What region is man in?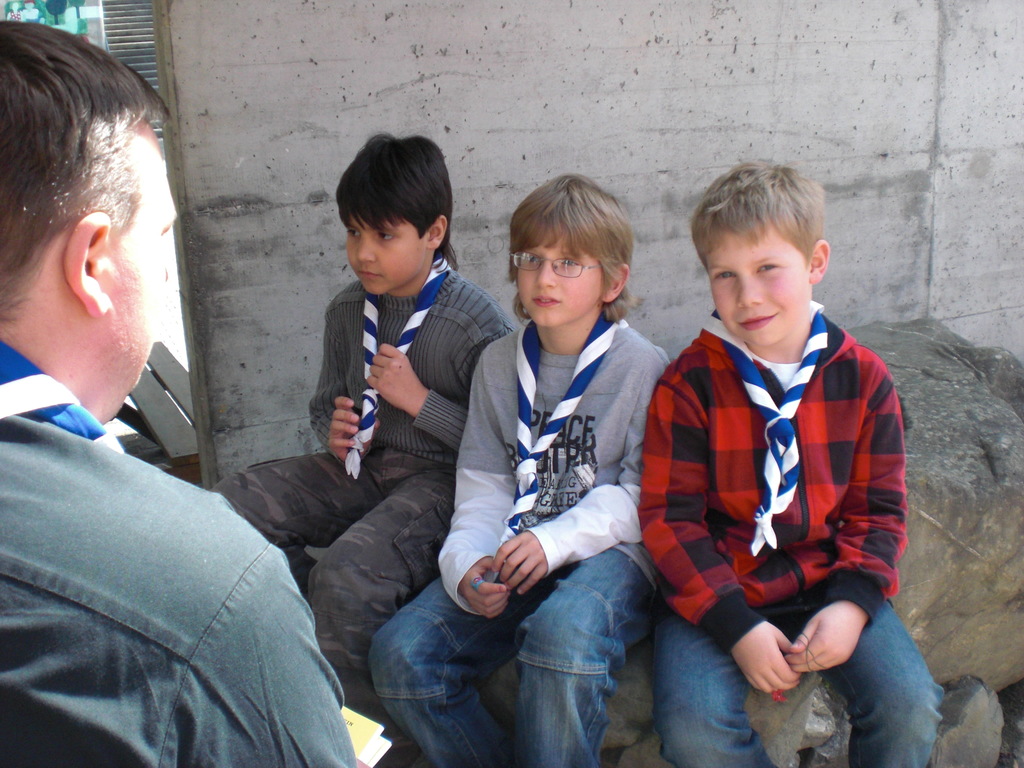
(202, 119, 508, 767).
